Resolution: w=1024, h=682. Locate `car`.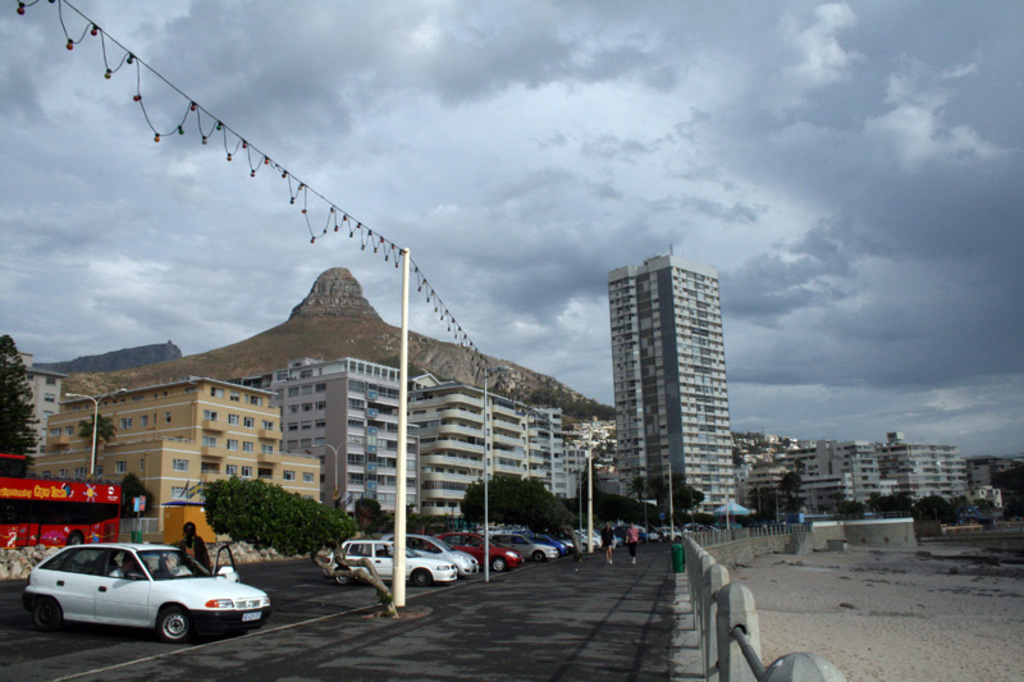
select_region(421, 531, 520, 575).
